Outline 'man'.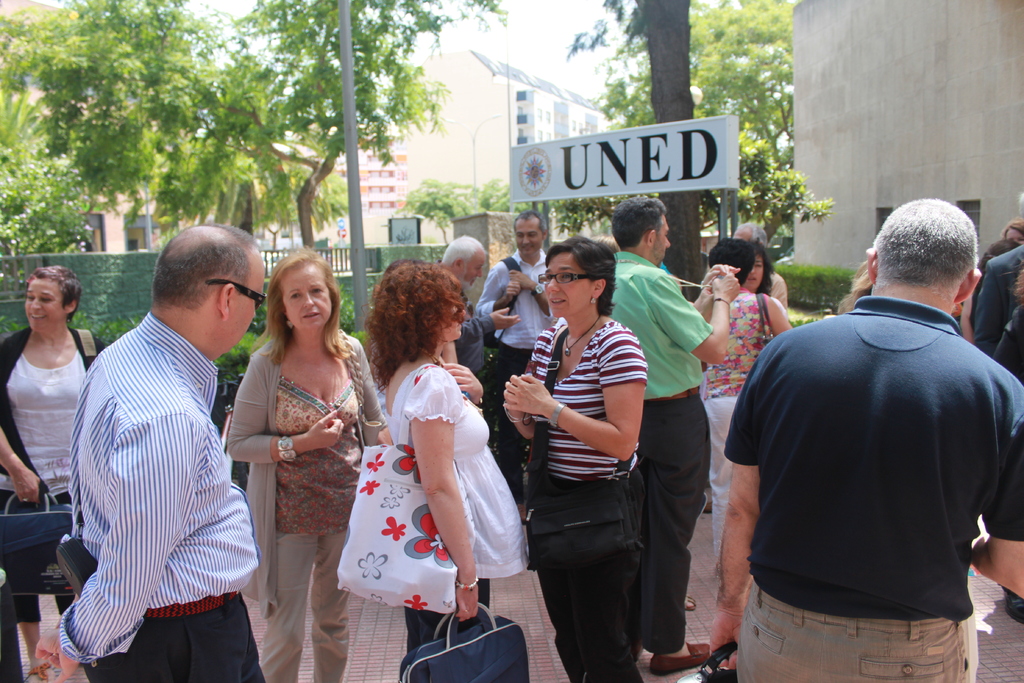
Outline: l=33, t=222, r=264, b=682.
